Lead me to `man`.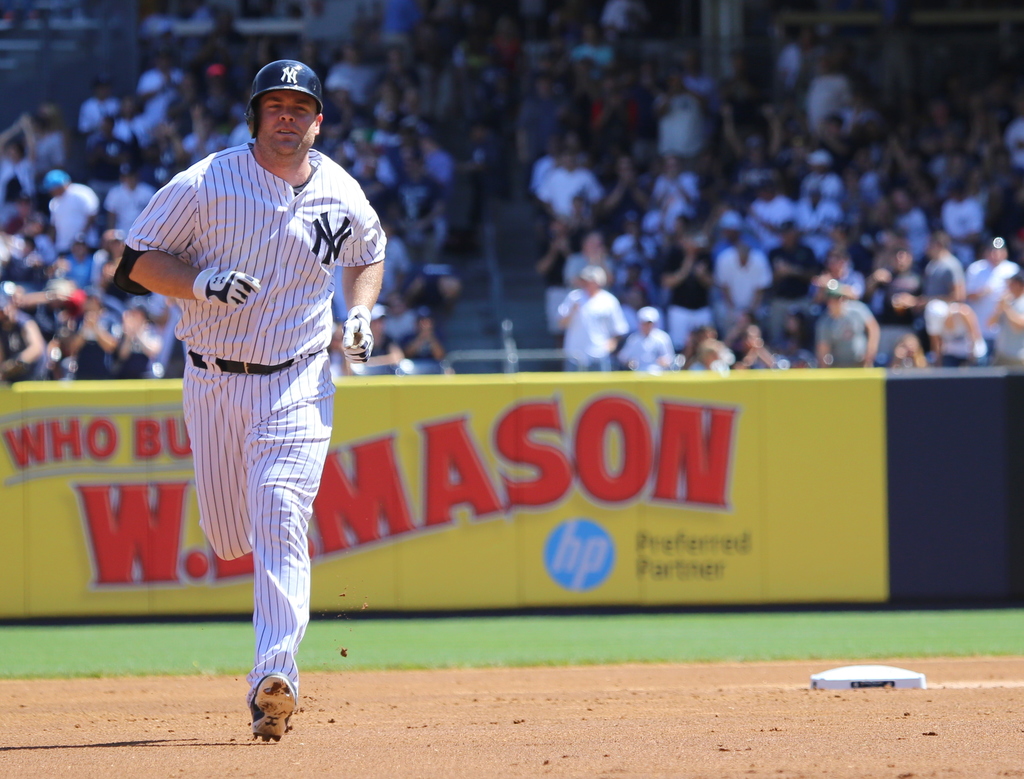
Lead to [39,164,99,265].
